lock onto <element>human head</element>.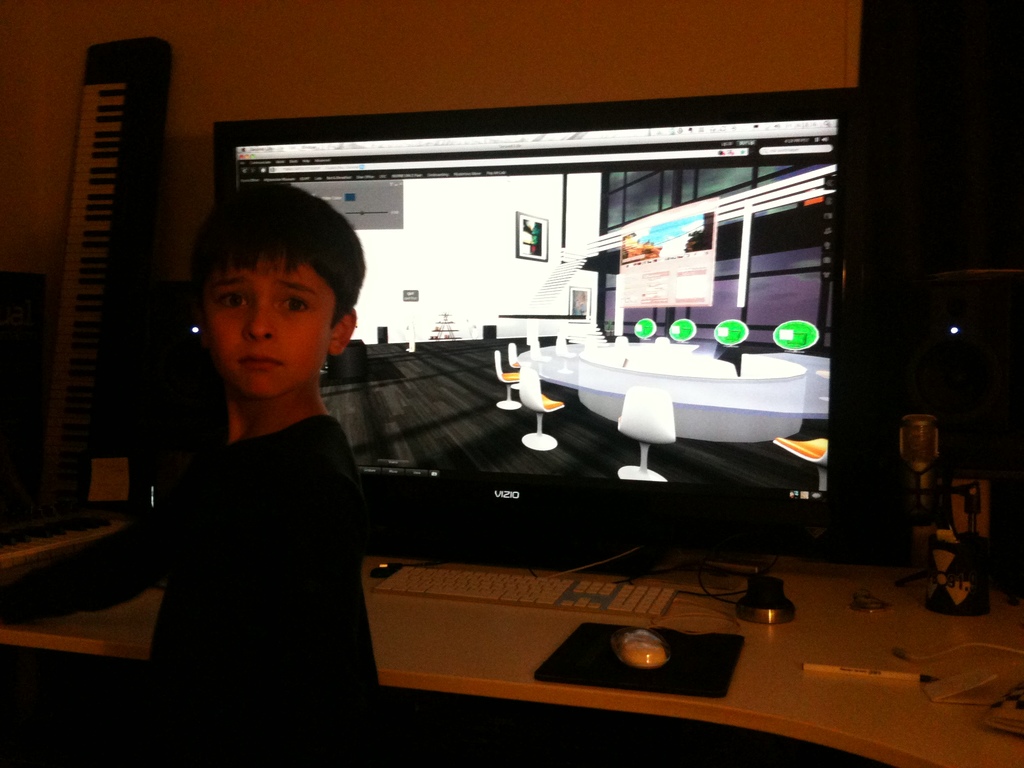
Locked: {"x1": 208, "y1": 188, "x2": 341, "y2": 388}.
